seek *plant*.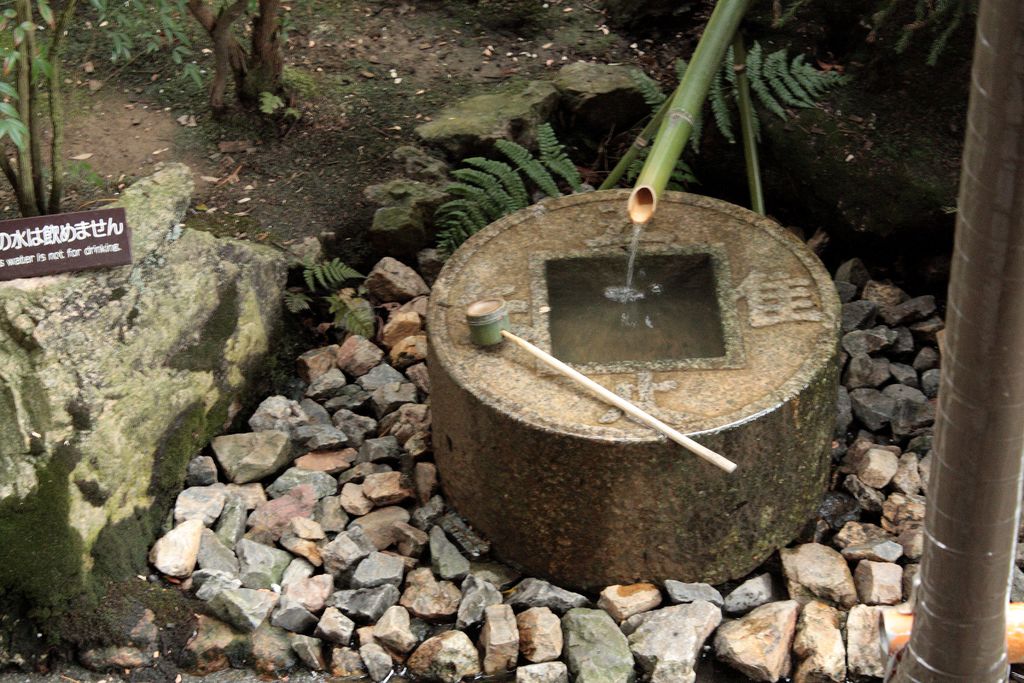
(434,41,855,263).
